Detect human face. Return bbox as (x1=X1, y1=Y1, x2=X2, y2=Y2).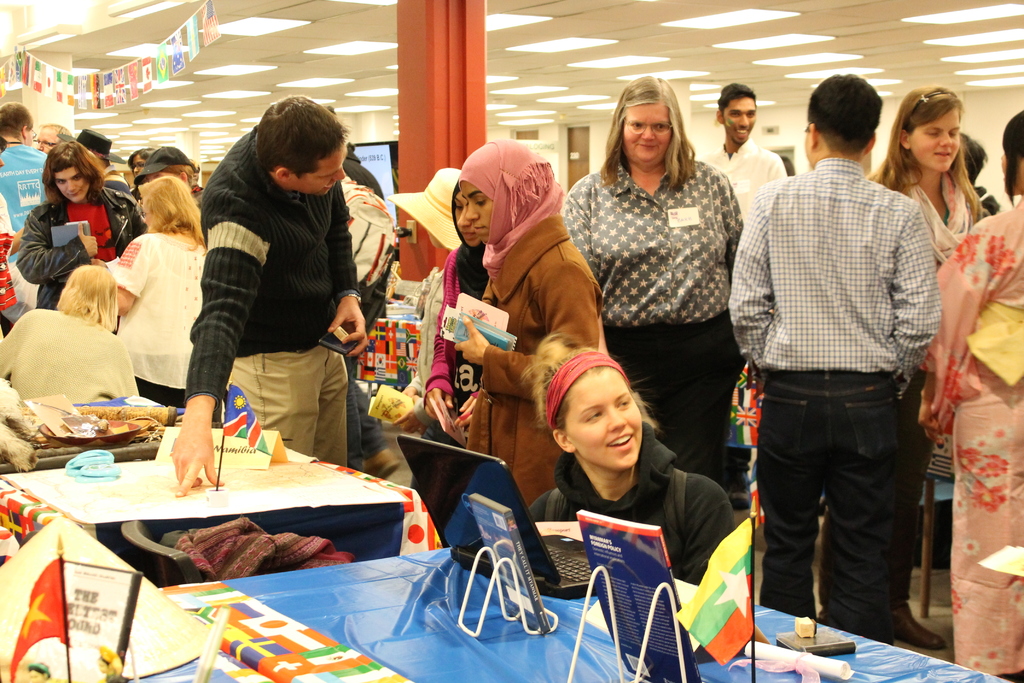
(x1=624, y1=104, x2=671, y2=168).
